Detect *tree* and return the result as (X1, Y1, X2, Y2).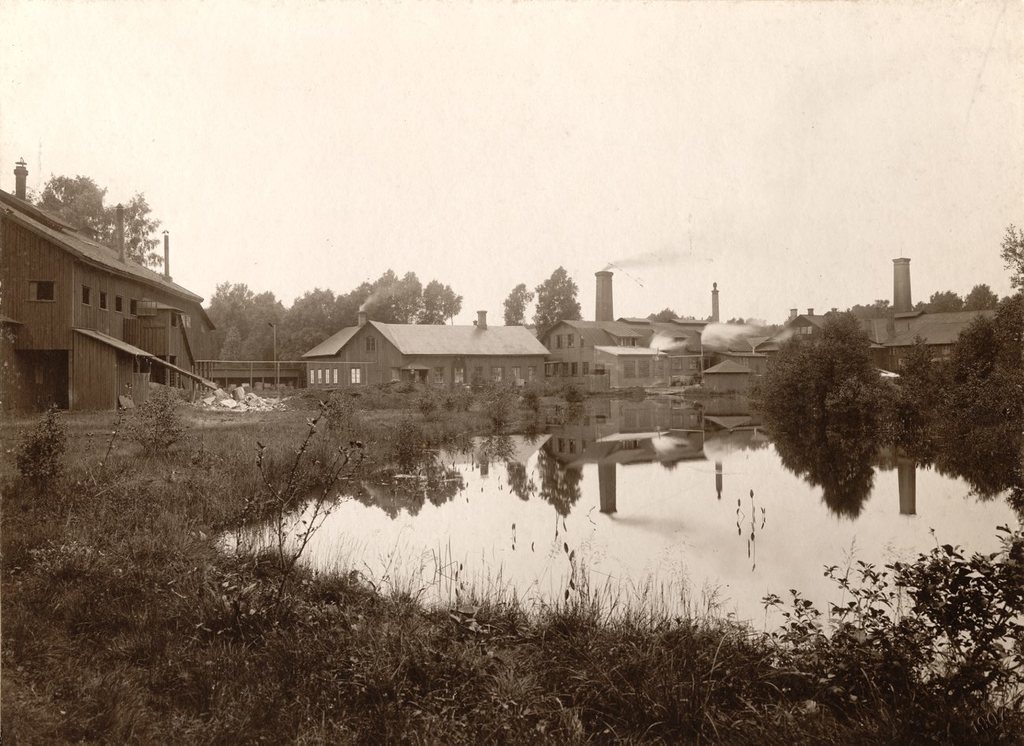
(419, 275, 476, 333).
